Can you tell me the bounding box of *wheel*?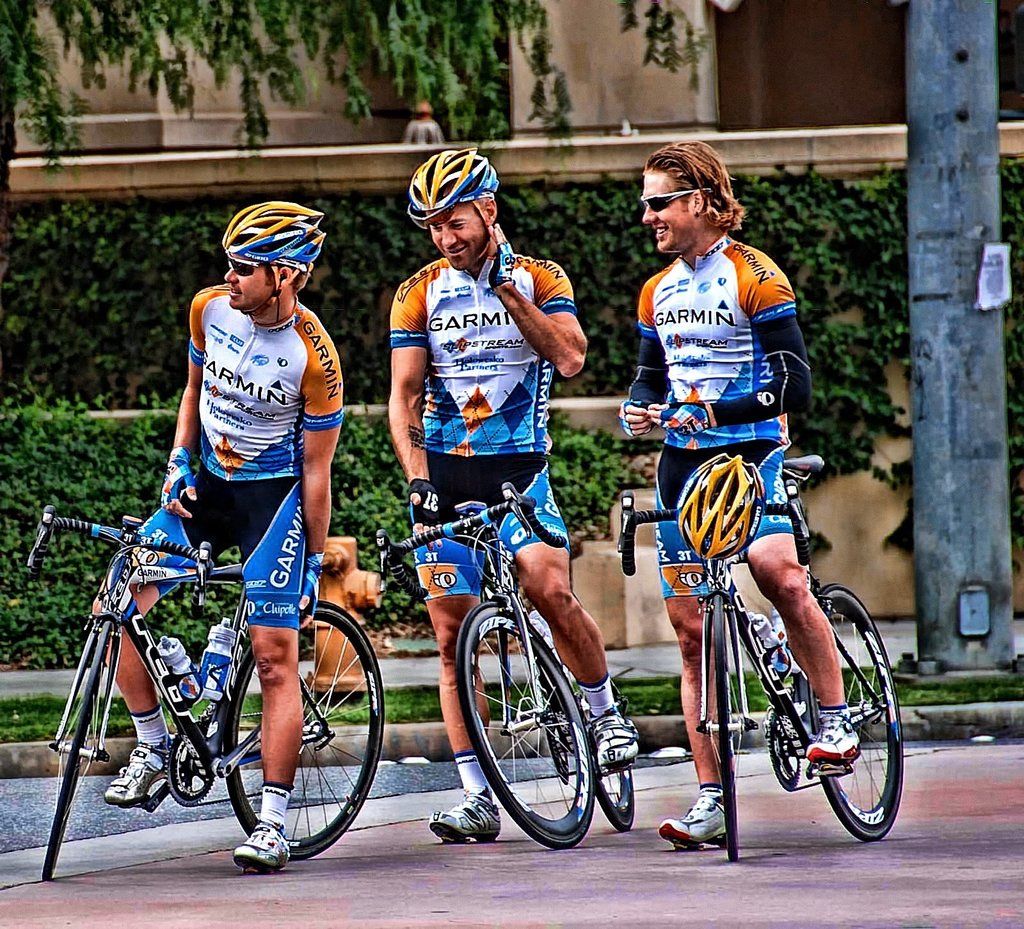
x1=40 y1=621 x2=112 y2=879.
